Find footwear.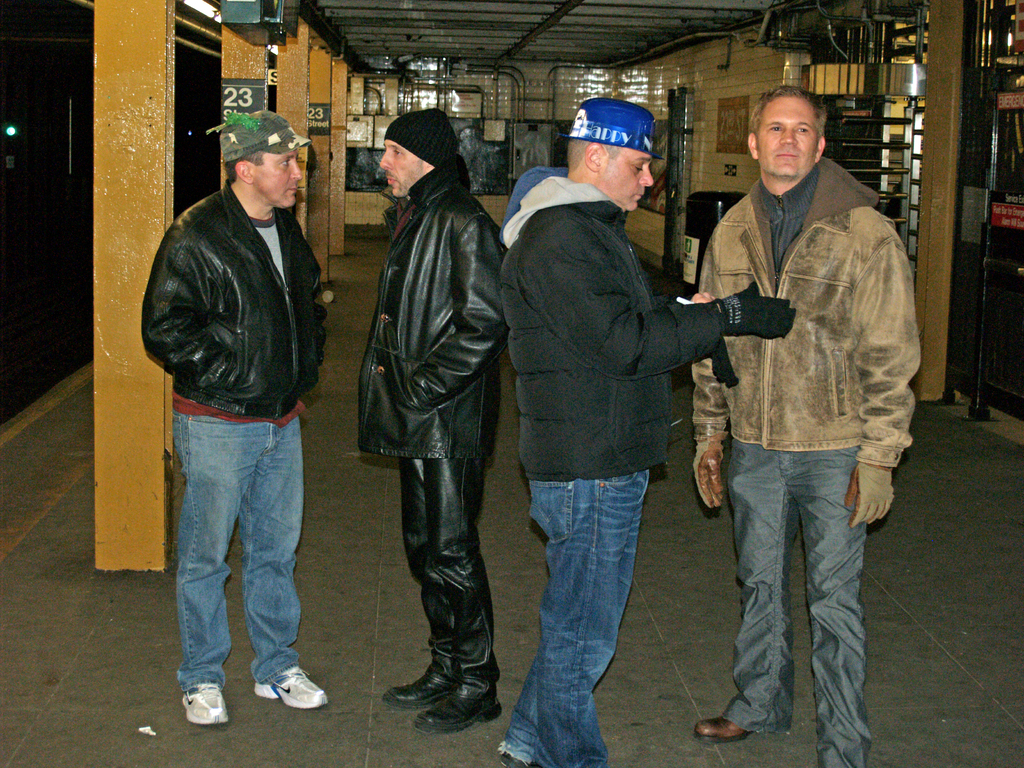
{"left": 258, "top": 661, "right": 330, "bottom": 708}.
